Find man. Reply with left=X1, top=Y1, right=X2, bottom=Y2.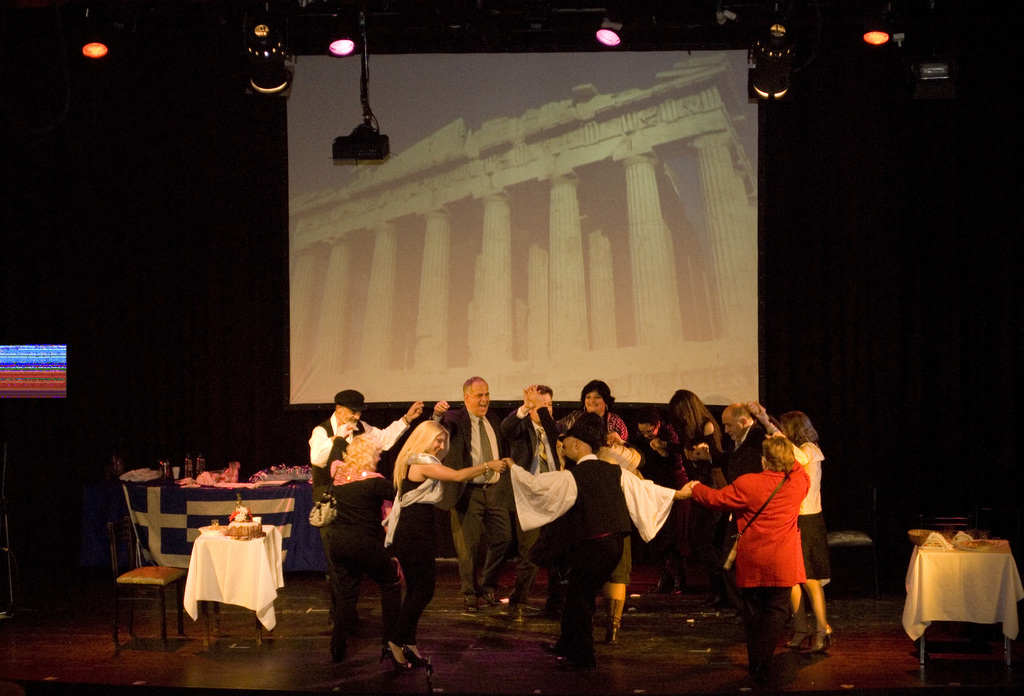
left=429, top=377, right=511, bottom=616.
